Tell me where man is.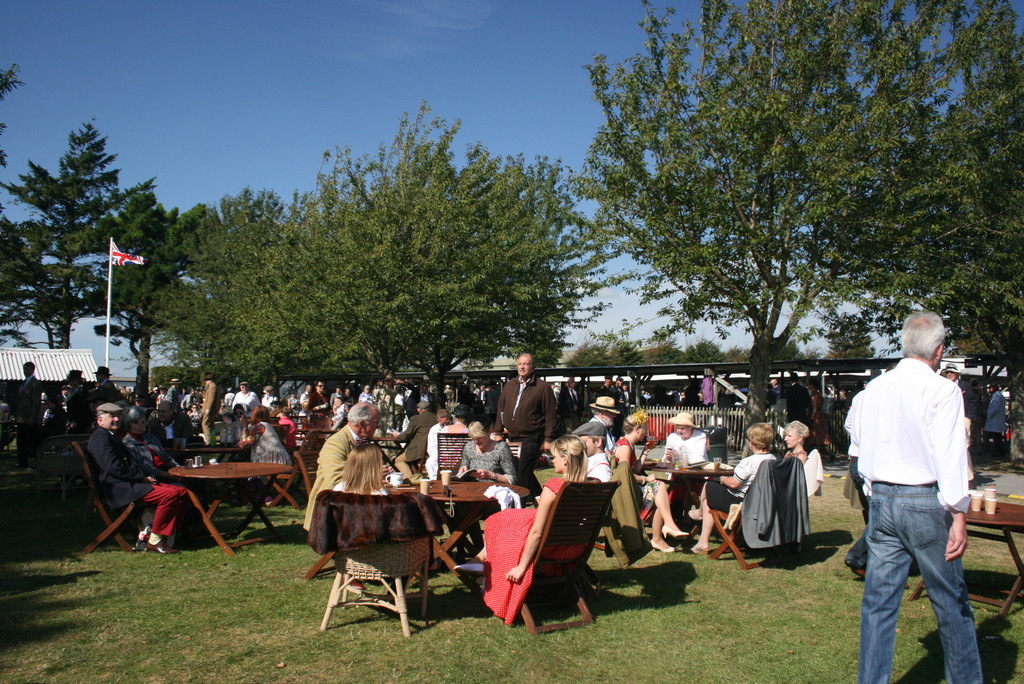
man is at pyautogui.locateOnScreen(493, 351, 559, 499).
